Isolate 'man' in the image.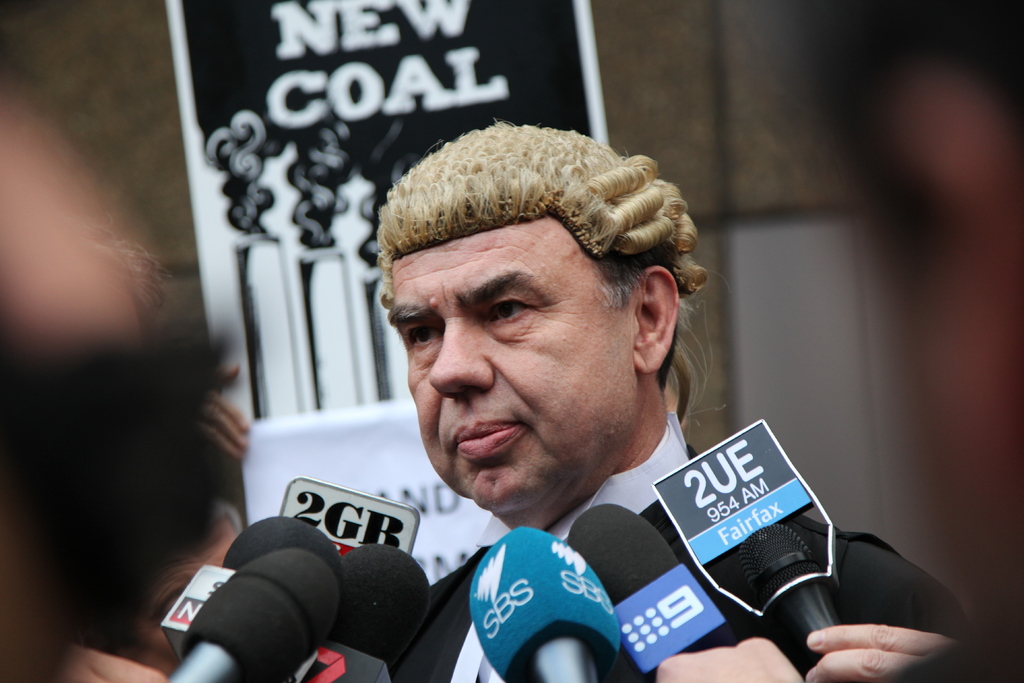
Isolated region: pyautogui.locateOnScreen(368, 110, 972, 682).
